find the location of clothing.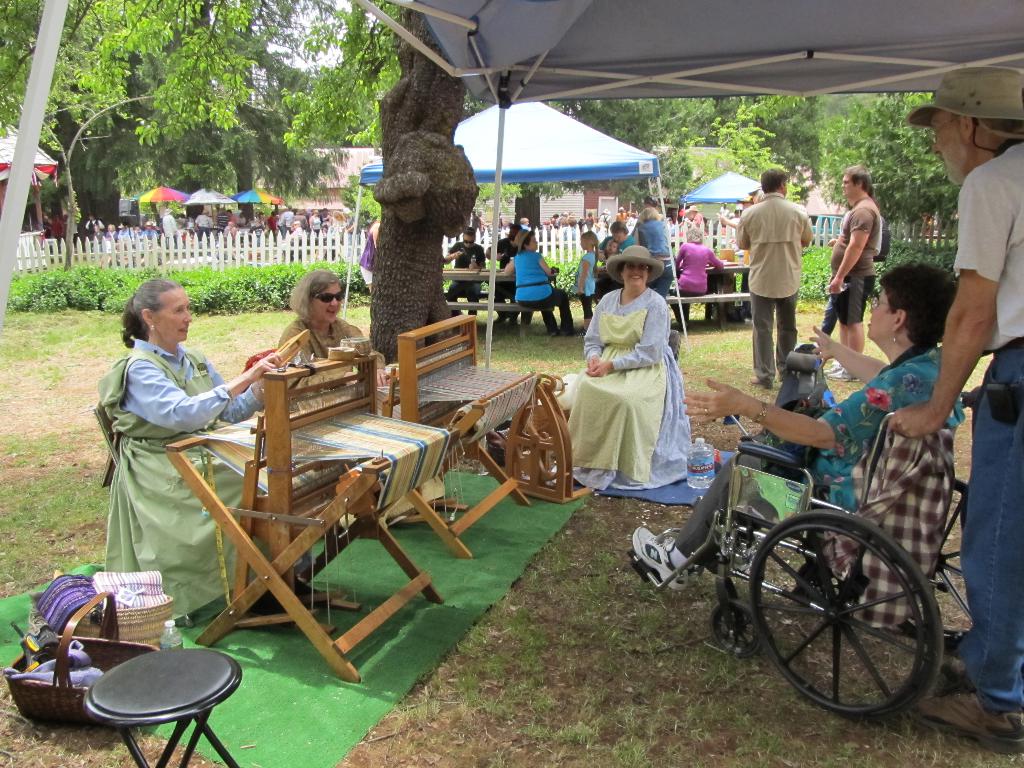
Location: BBox(736, 195, 815, 383).
